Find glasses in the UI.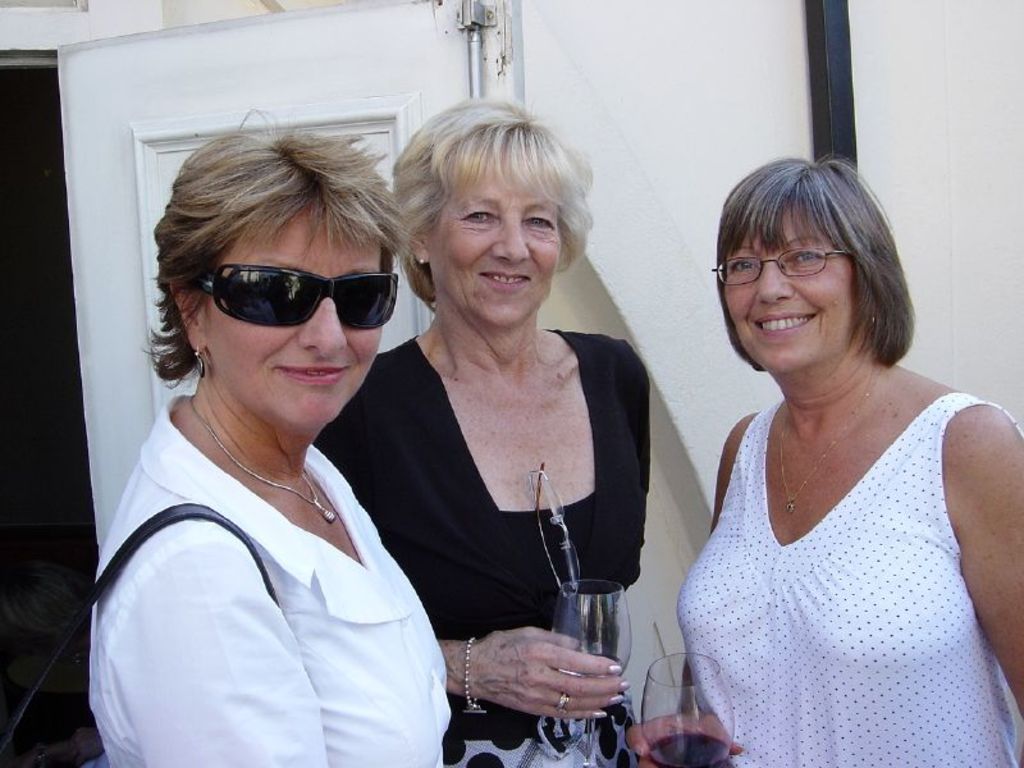
UI element at bbox(717, 248, 856, 288).
